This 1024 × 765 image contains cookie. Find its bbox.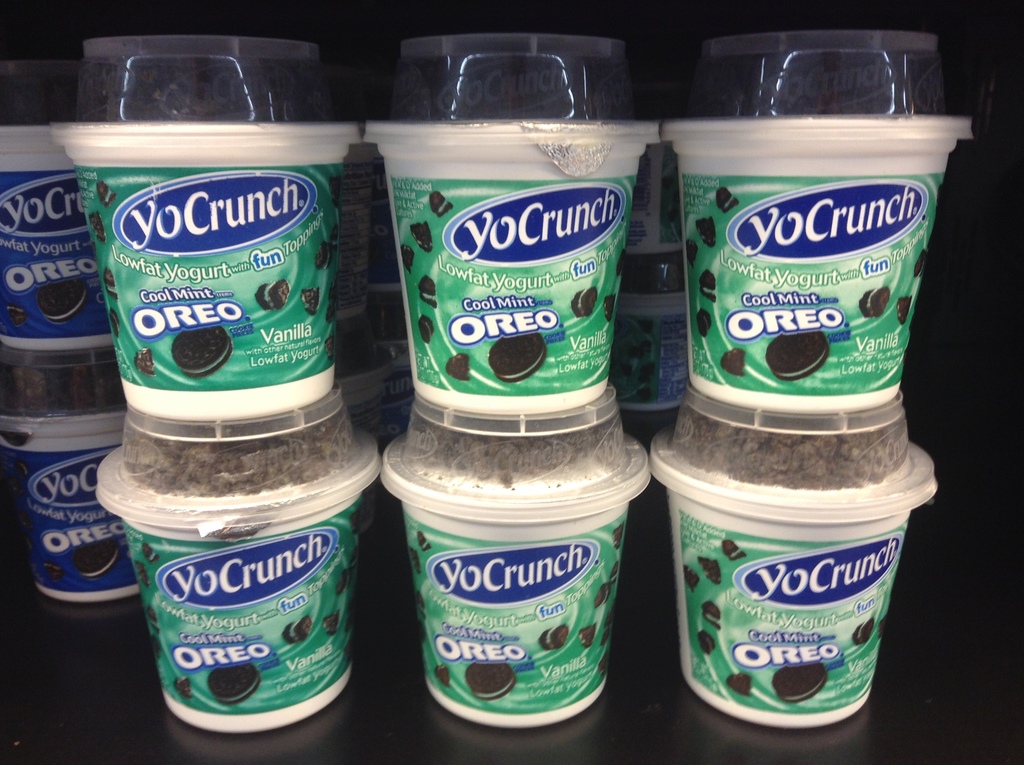
(4,304,30,329).
